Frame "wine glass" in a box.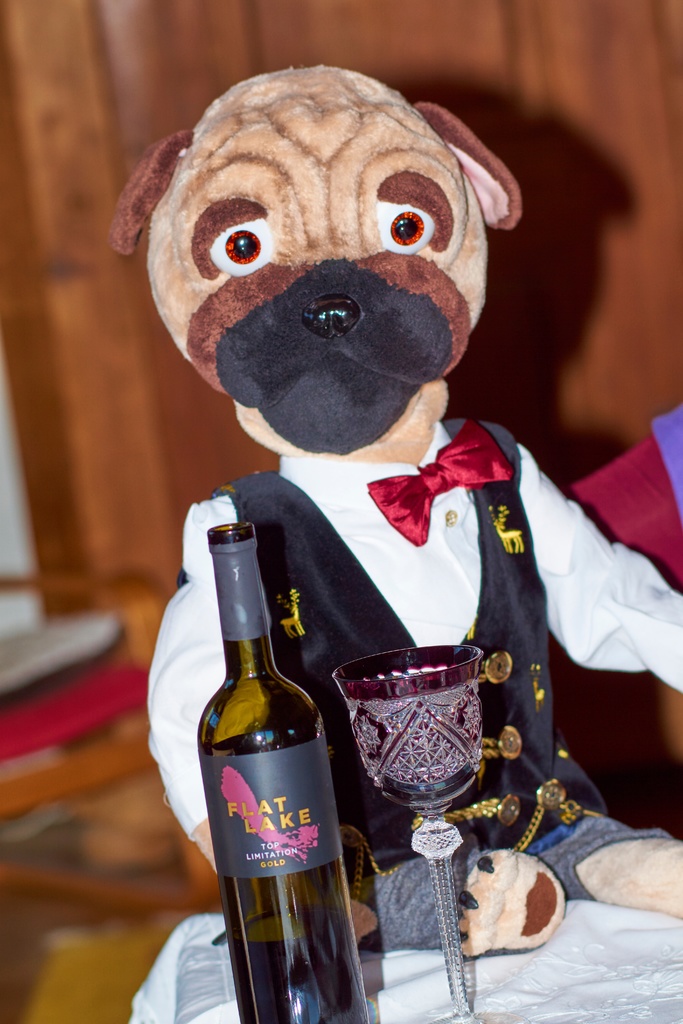
(329, 648, 484, 1020).
